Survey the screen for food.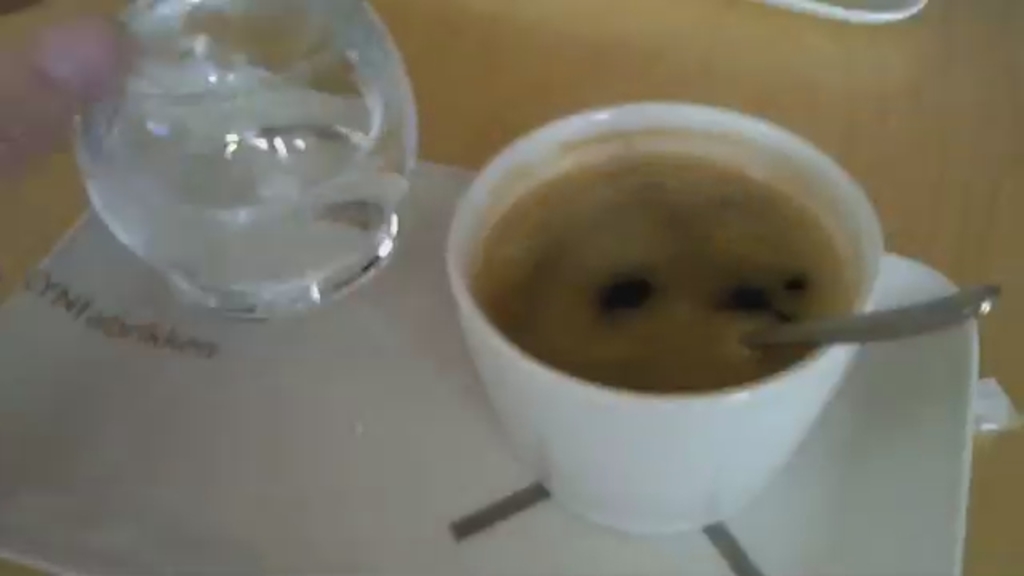
Survey found: 469:160:851:395.
